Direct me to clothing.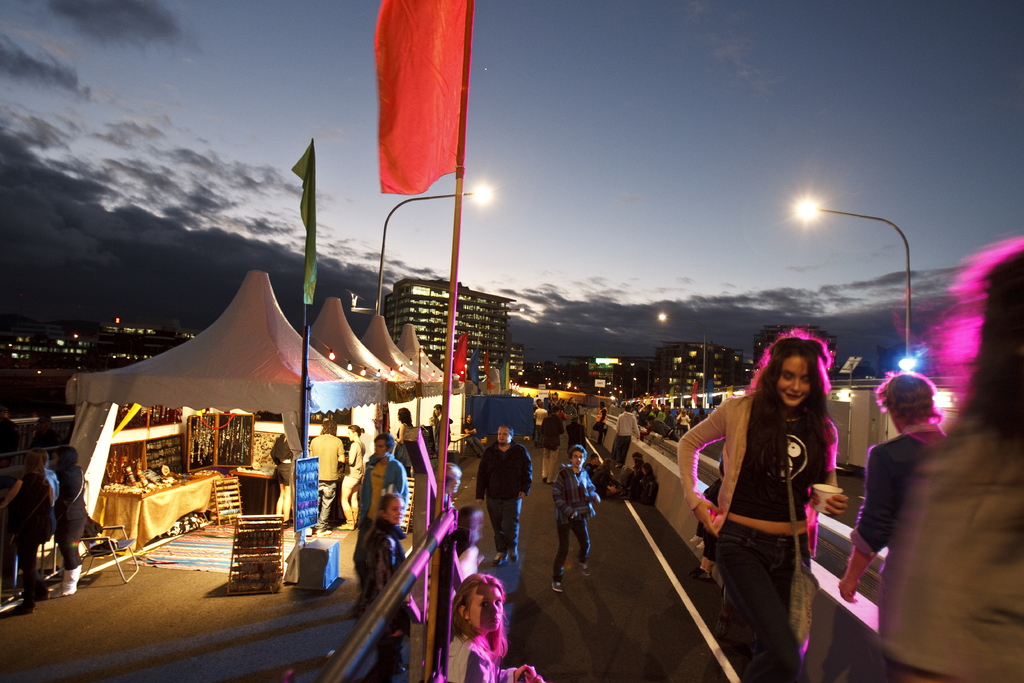
Direction: 355 519 412 682.
